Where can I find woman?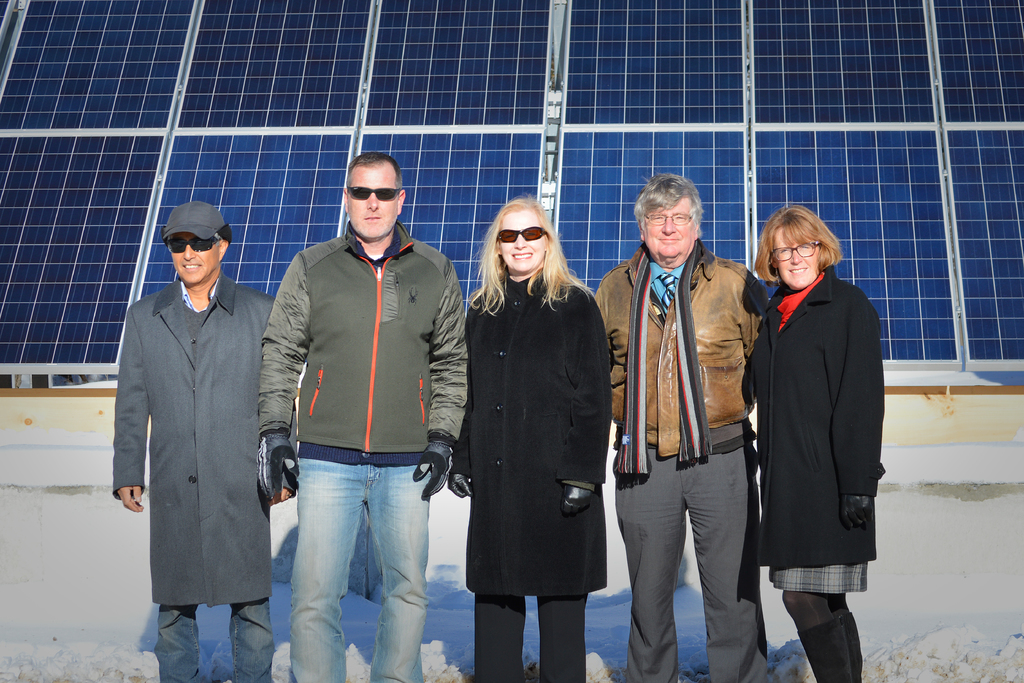
You can find it at x1=758, y1=202, x2=884, y2=682.
